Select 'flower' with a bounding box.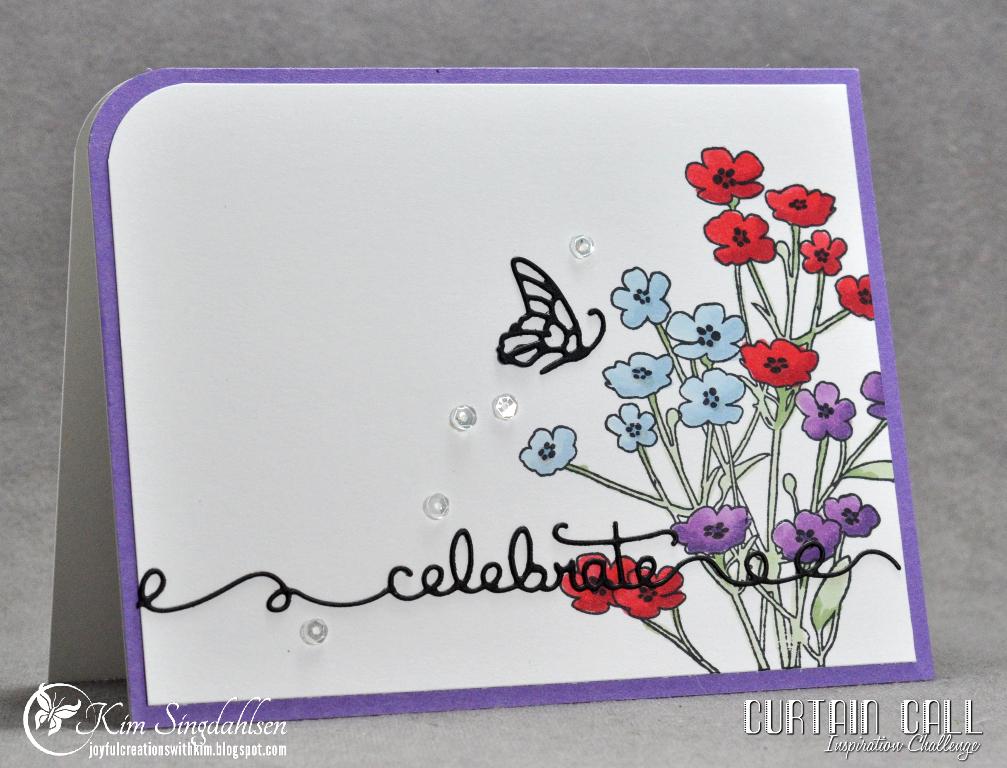
<region>796, 378, 856, 442</region>.
